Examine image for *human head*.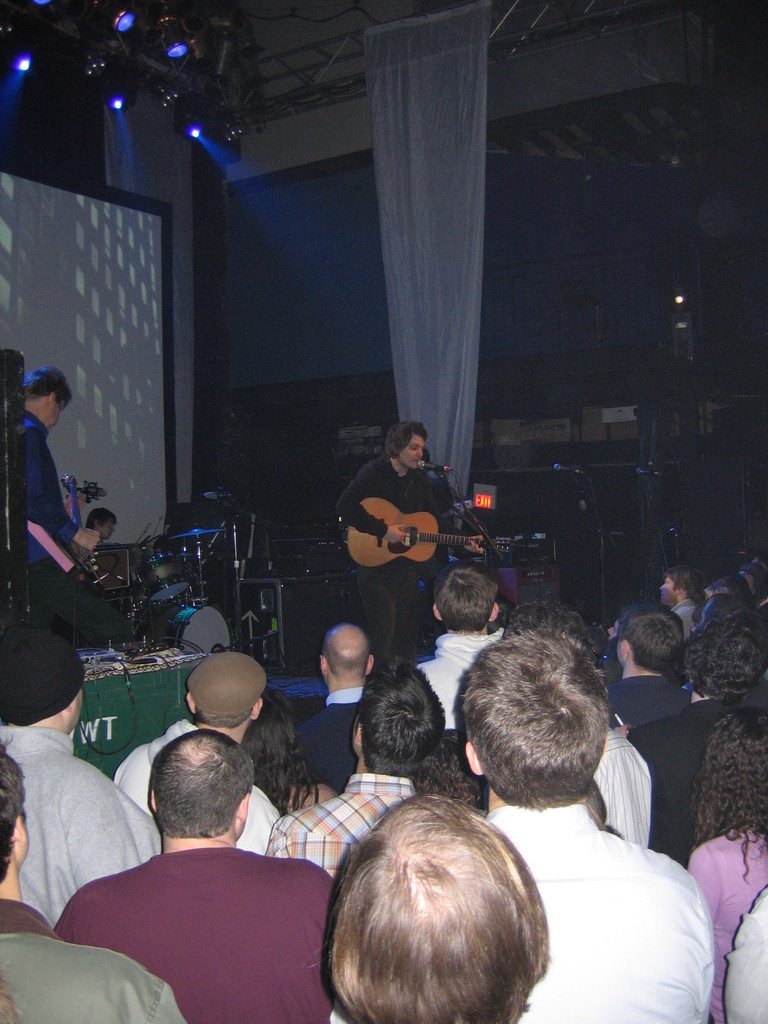
Examination result: 88, 506, 118, 536.
